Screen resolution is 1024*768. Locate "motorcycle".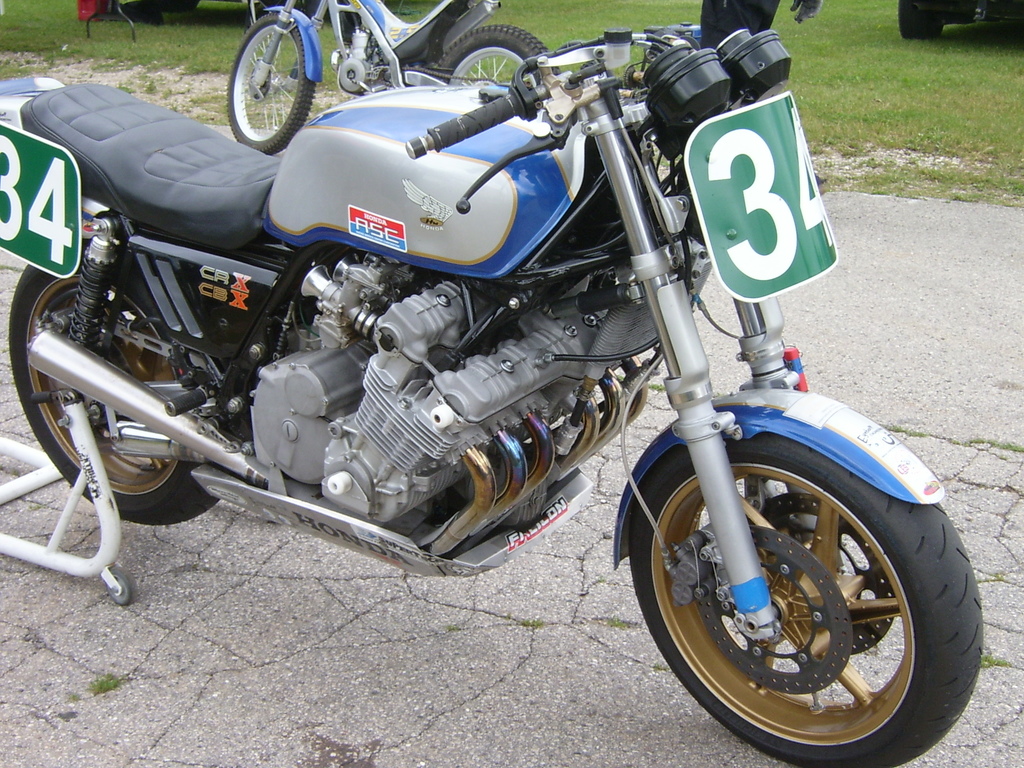
BBox(0, 28, 988, 767).
